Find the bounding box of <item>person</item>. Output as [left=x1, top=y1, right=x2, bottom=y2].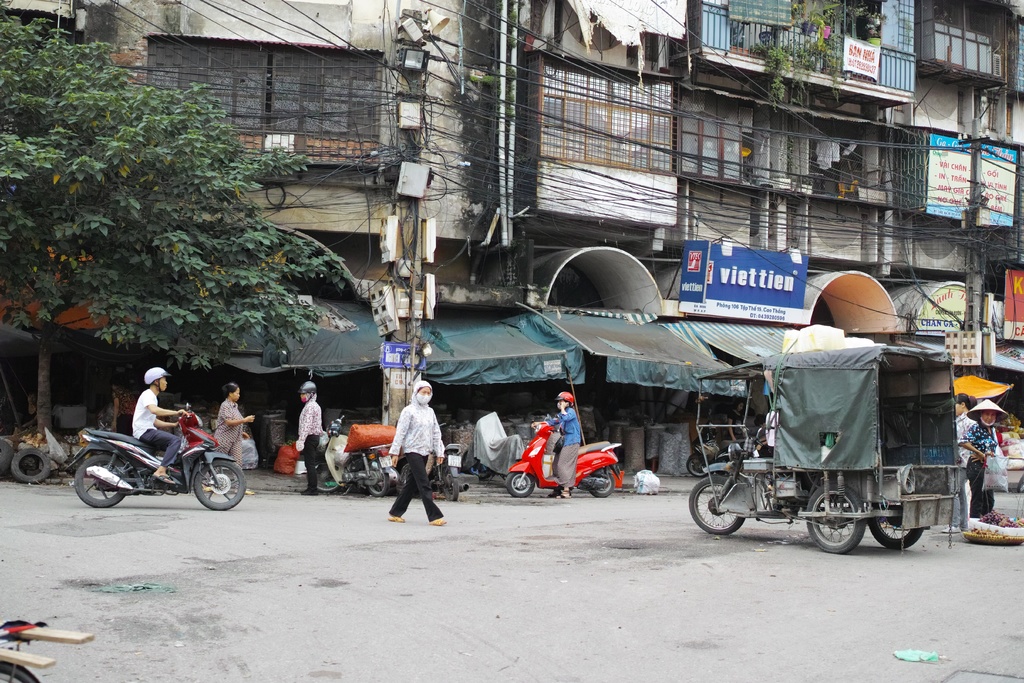
[left=388, top=382, right=451, bottom=530].
